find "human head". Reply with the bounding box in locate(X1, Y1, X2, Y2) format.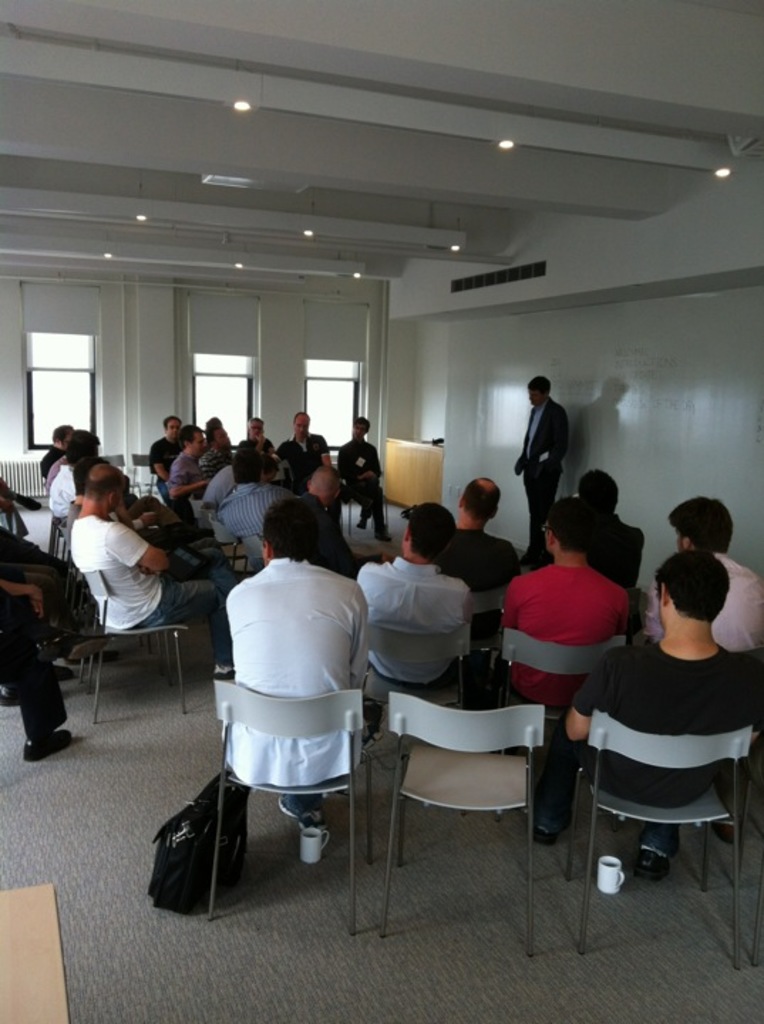
locate(260, 496, 329, 559).
